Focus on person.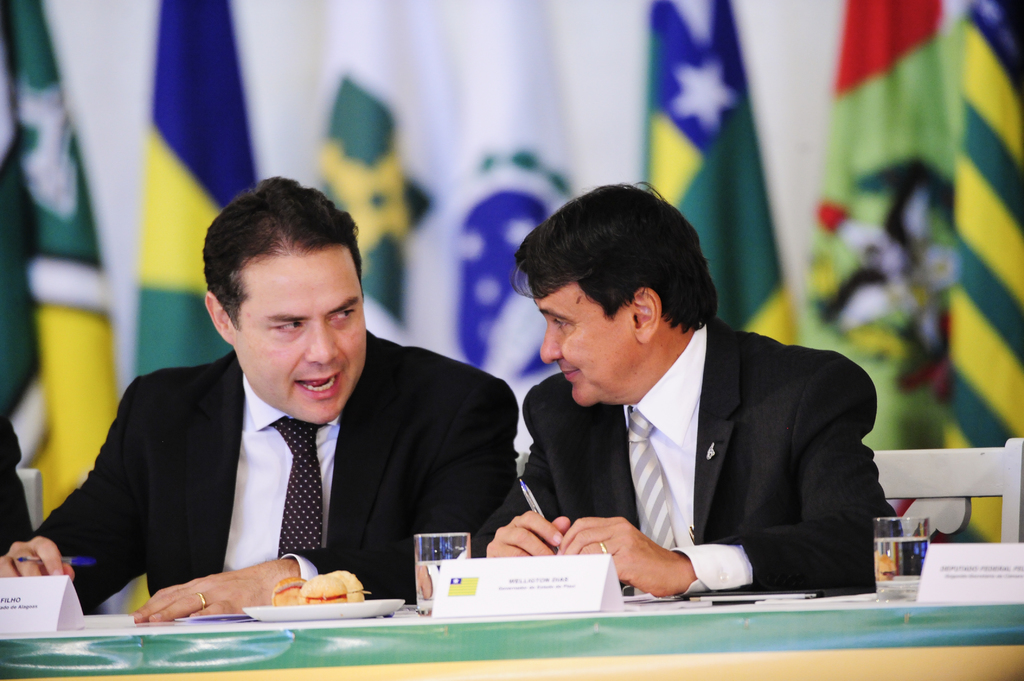
Focused at <box>0,175,520,621</box>.
